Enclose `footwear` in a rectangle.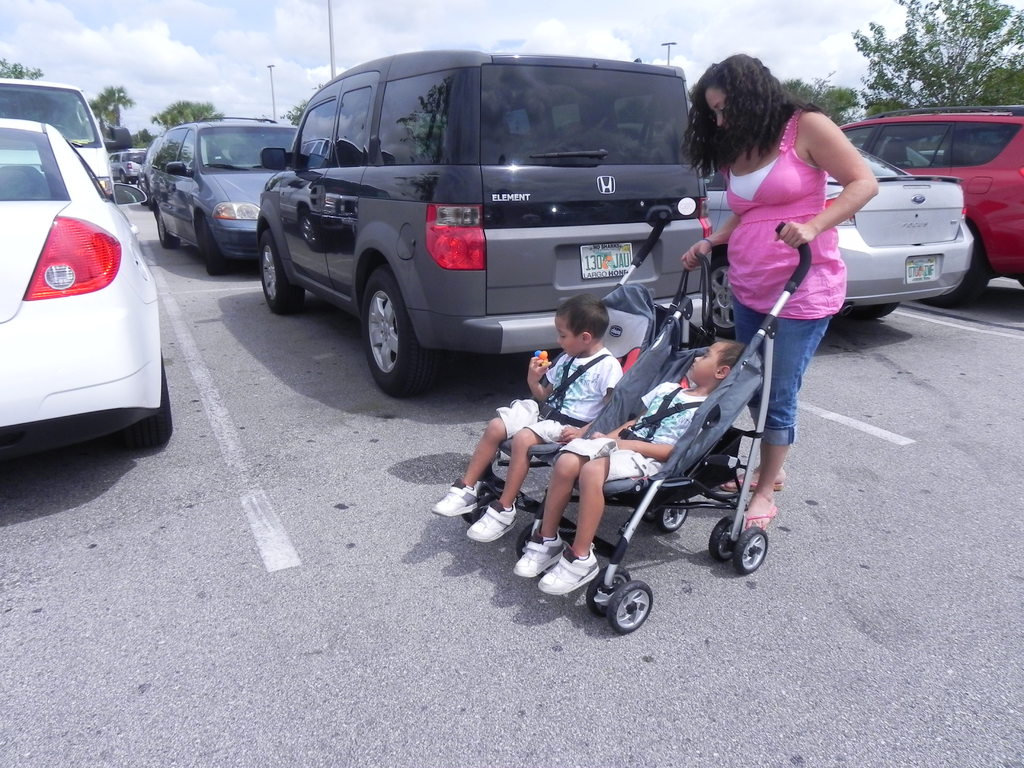
[432,479,480,518].
